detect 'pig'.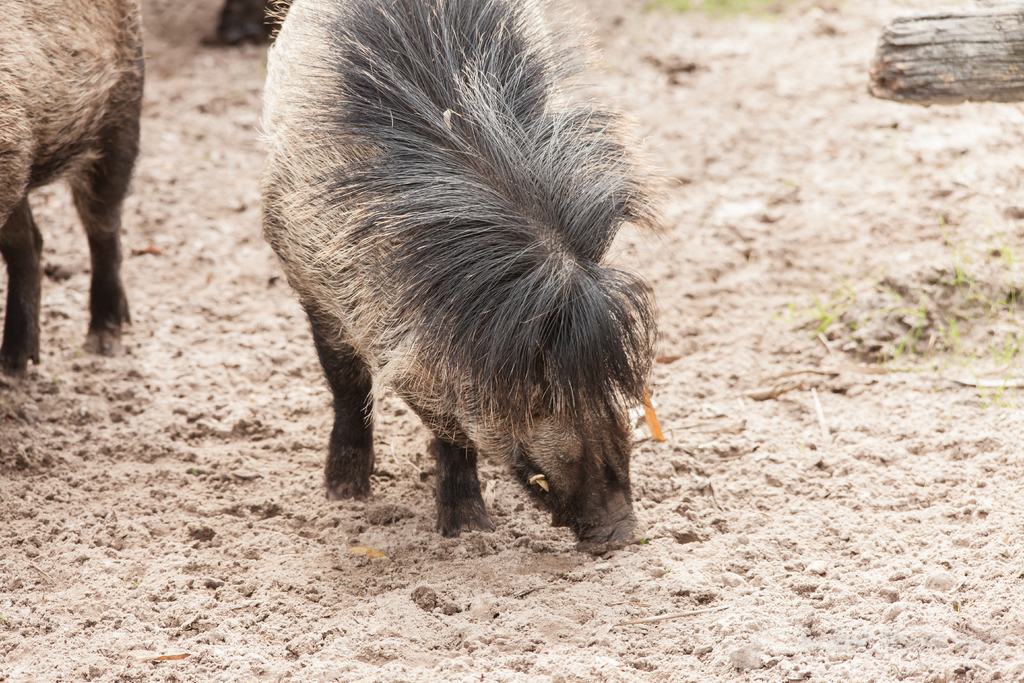
Detected at select_region(0, 0, 150, 386).
